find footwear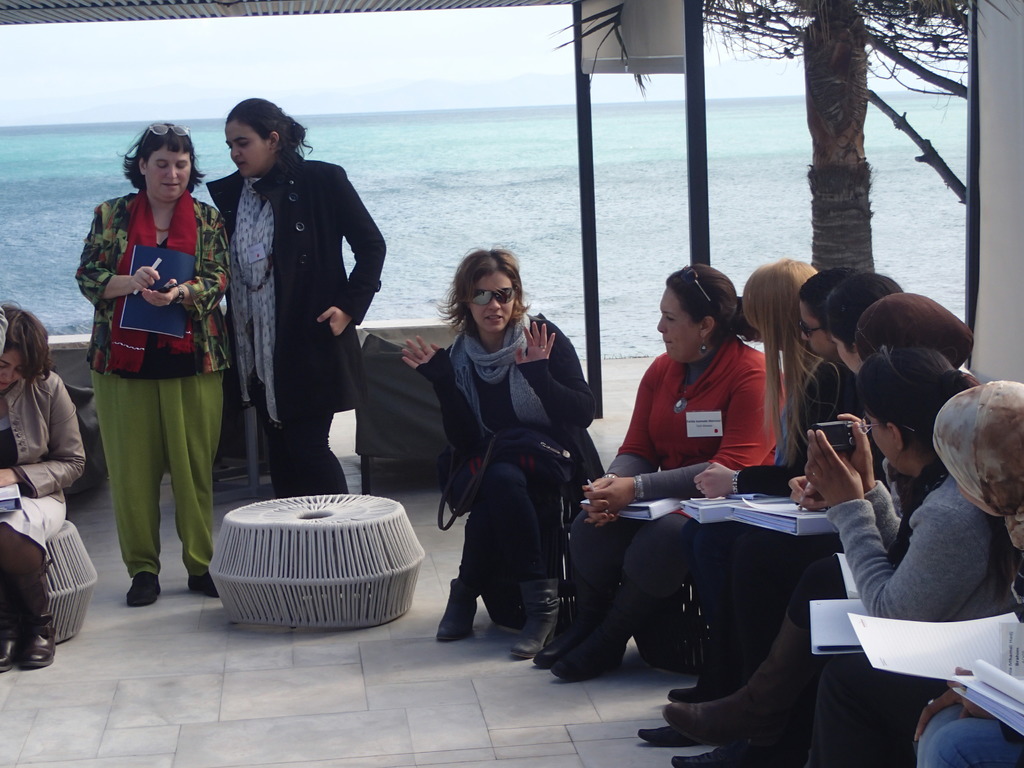
select_region(0, 612, 56, 673)
